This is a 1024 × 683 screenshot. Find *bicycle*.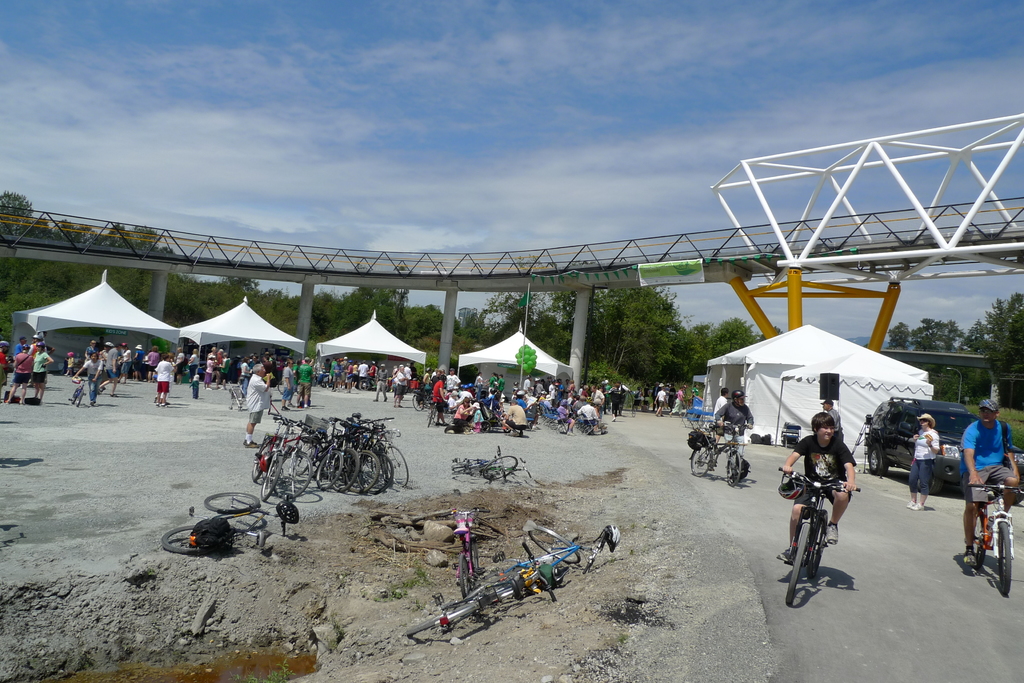
Bounding box: region(966, 483, 1023, 595).
